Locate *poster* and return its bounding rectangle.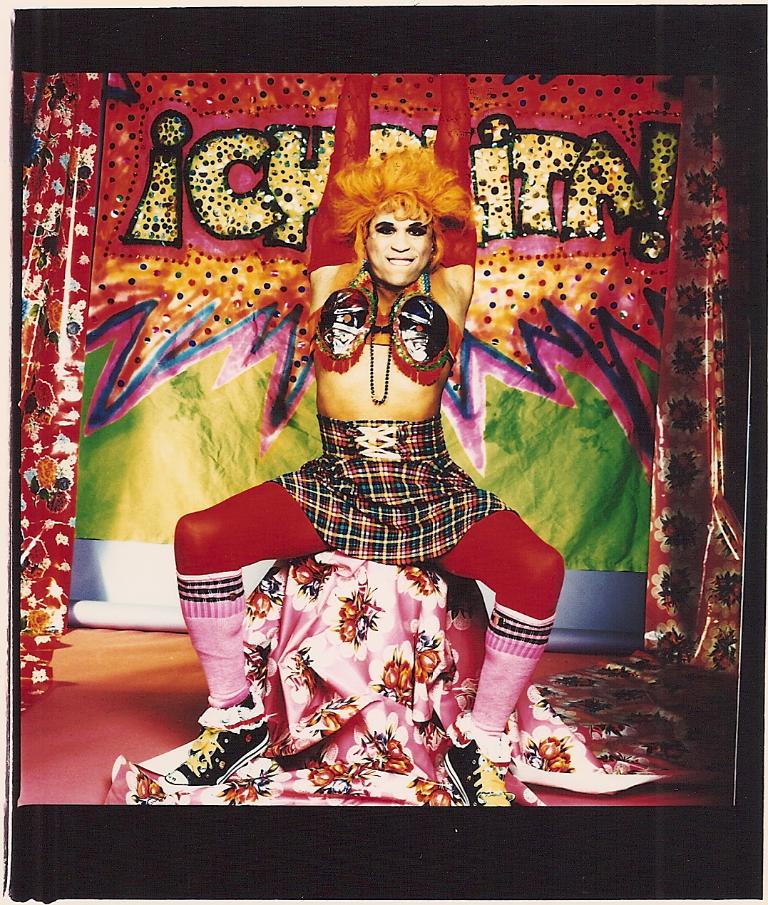
select_region(0, 0, 767, 904).
